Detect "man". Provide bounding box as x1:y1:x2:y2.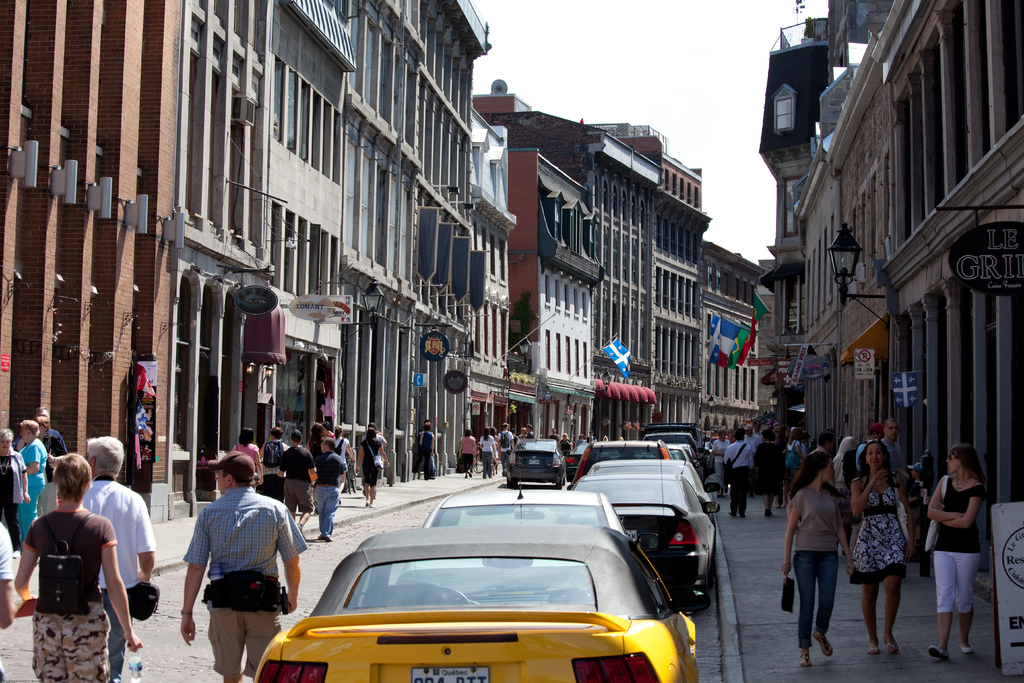
751:420:765:438.
